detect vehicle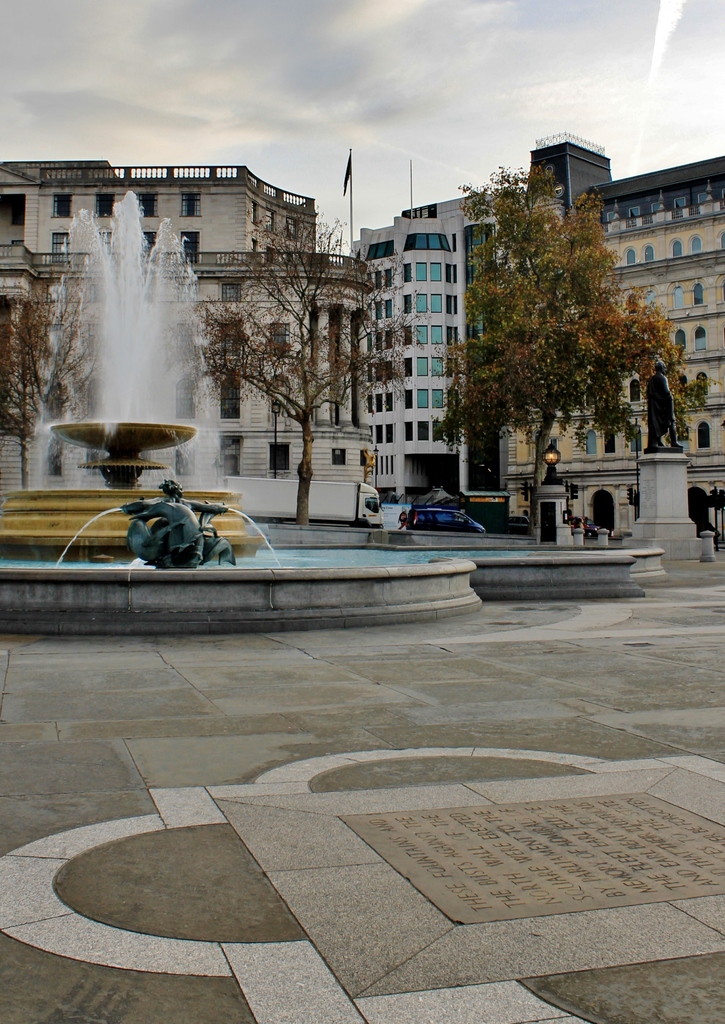
box=[220, 481, 381, 523]
